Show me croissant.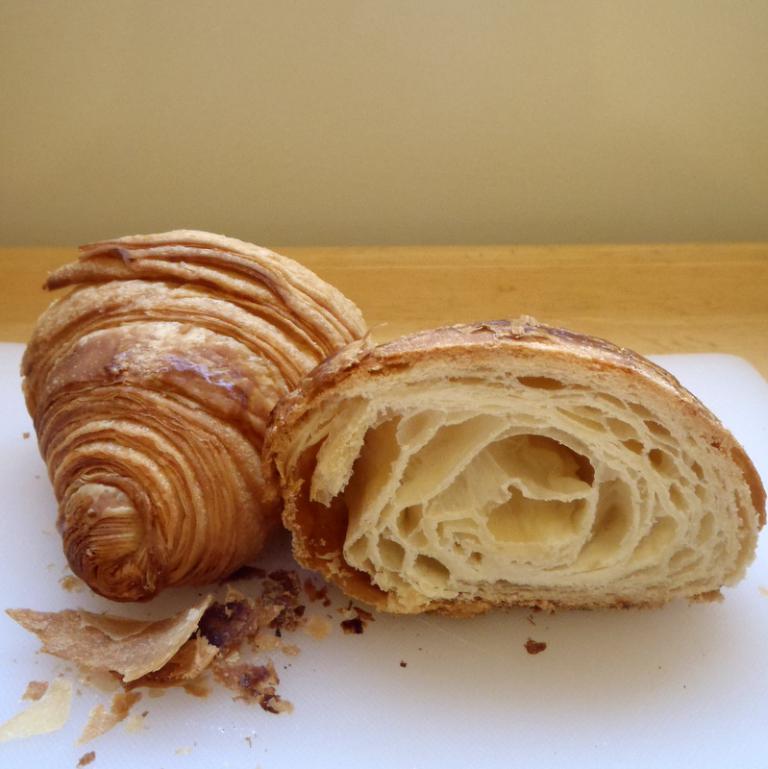
croissant is here: 262, 318, 767, 617.
